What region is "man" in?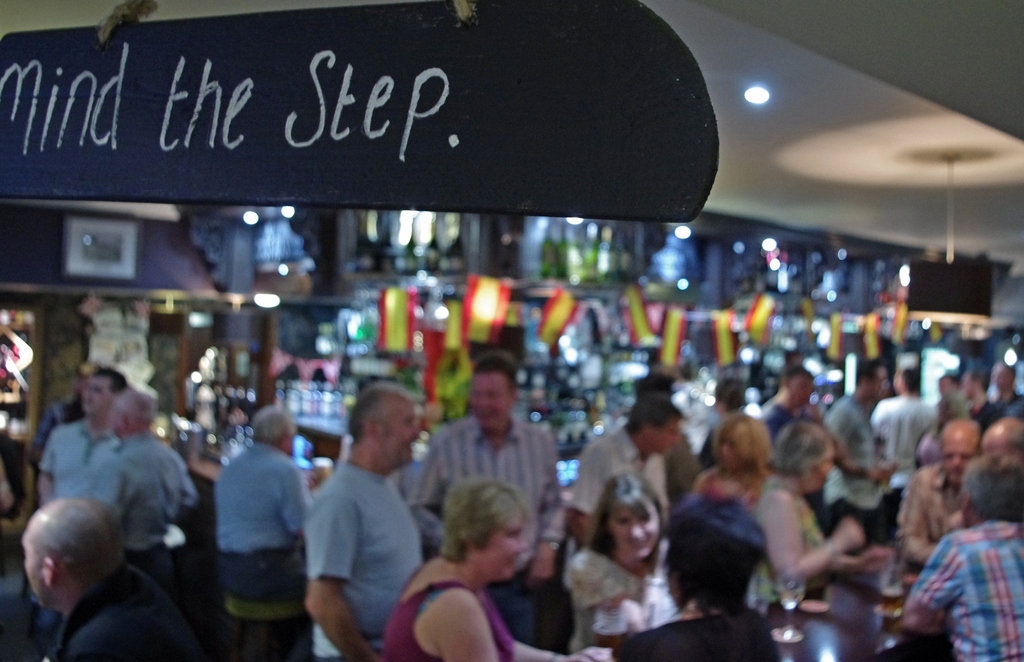
box(992, 362, 1023, 411).
